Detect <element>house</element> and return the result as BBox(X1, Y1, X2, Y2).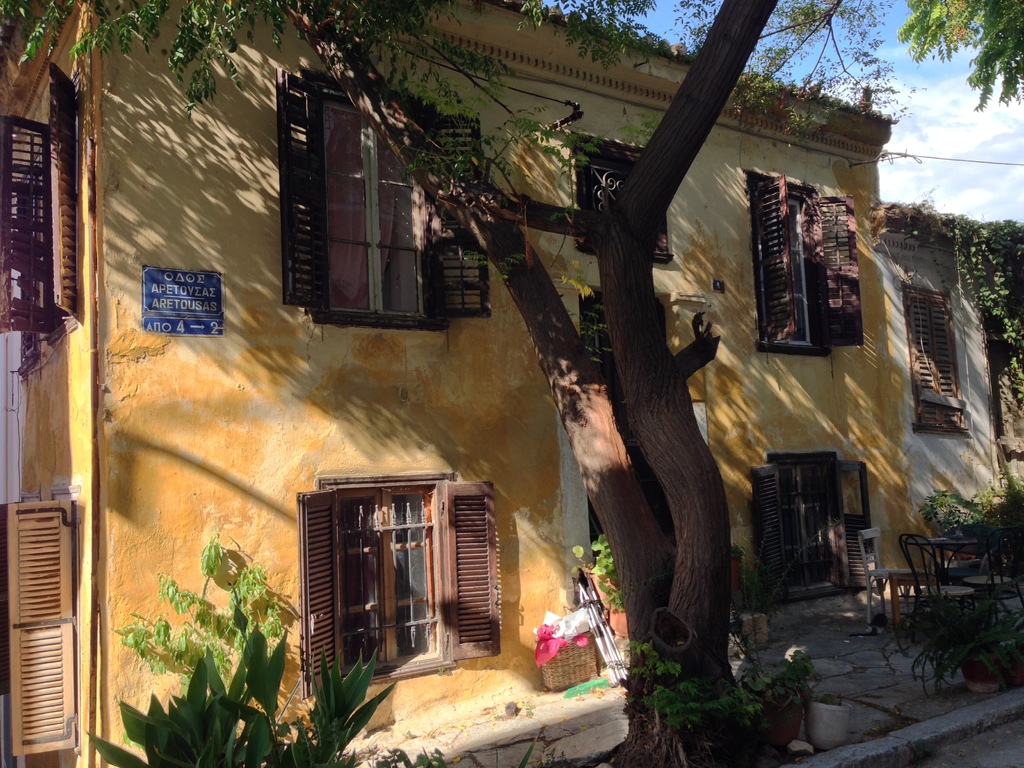
BBox(0, 0, 924, 767).
